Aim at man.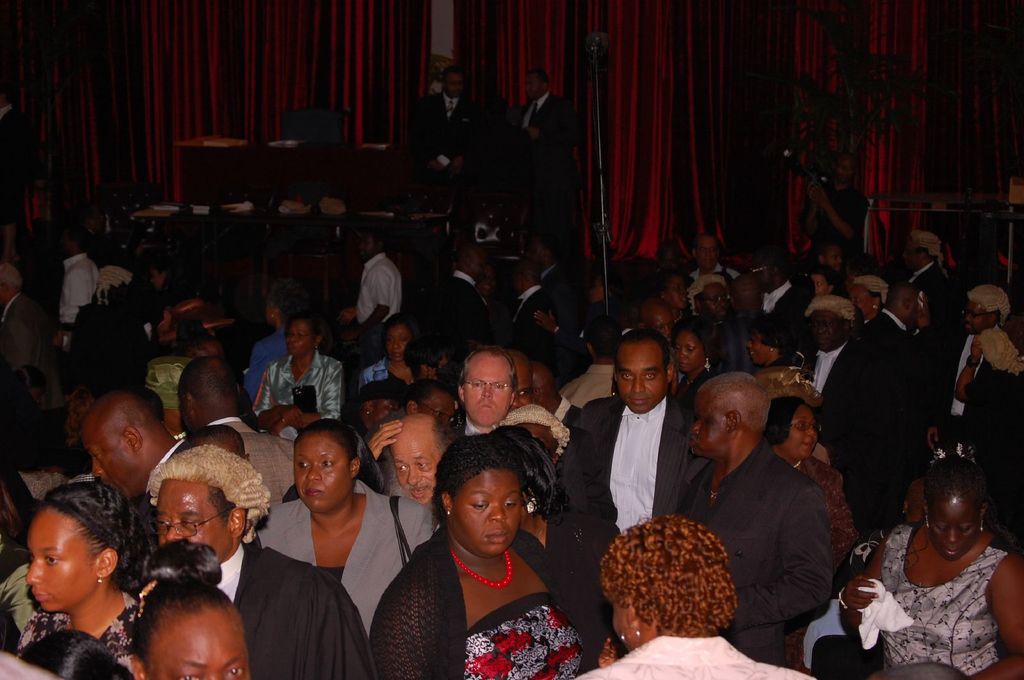
Aimed at {"left": 781, "top": 292, "right": 915, "bottom": 500}.
